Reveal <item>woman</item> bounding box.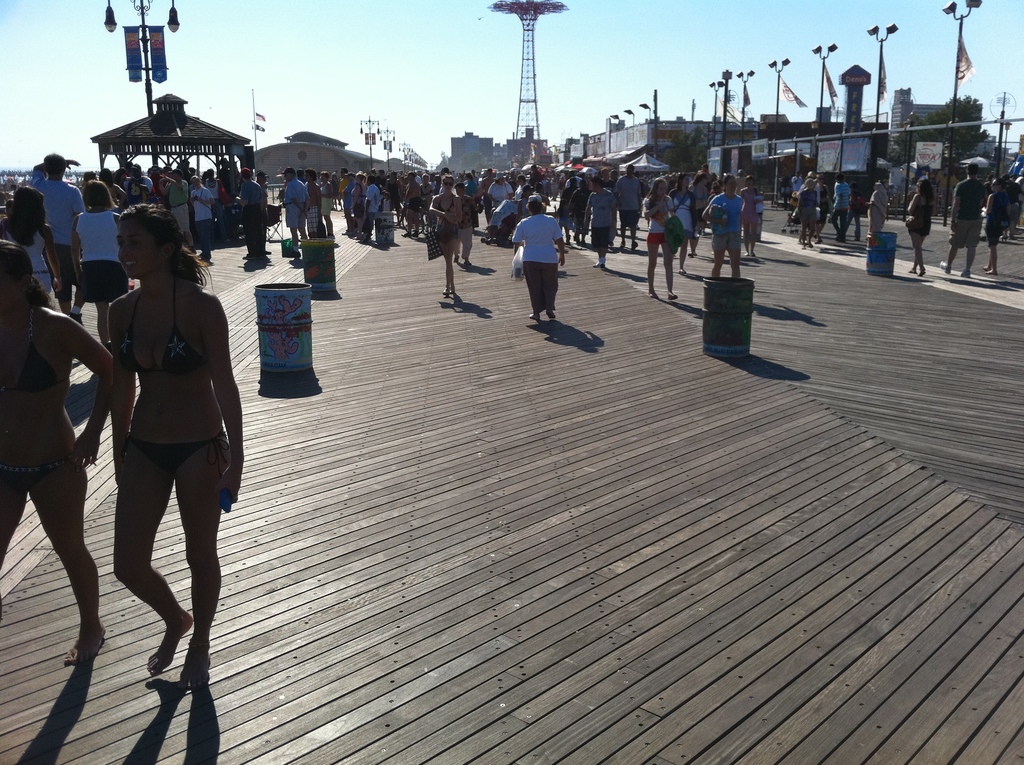
Revealed: {"x1": 66, "y1": 178, "x2": 122, "y2": 350}.
